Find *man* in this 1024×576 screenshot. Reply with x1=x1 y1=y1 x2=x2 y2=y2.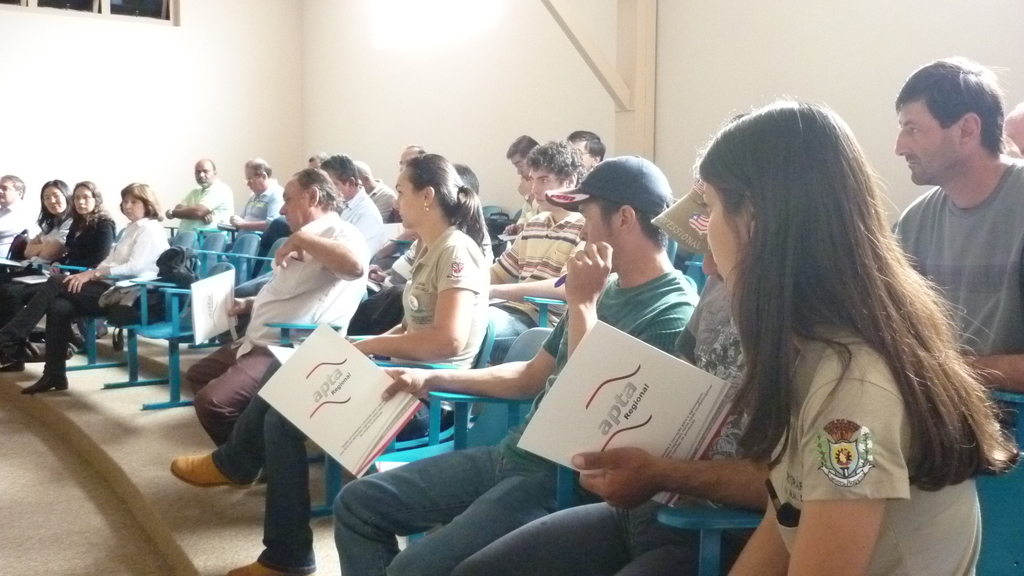
x1=484 y1=138 x2=587 y2=342.
